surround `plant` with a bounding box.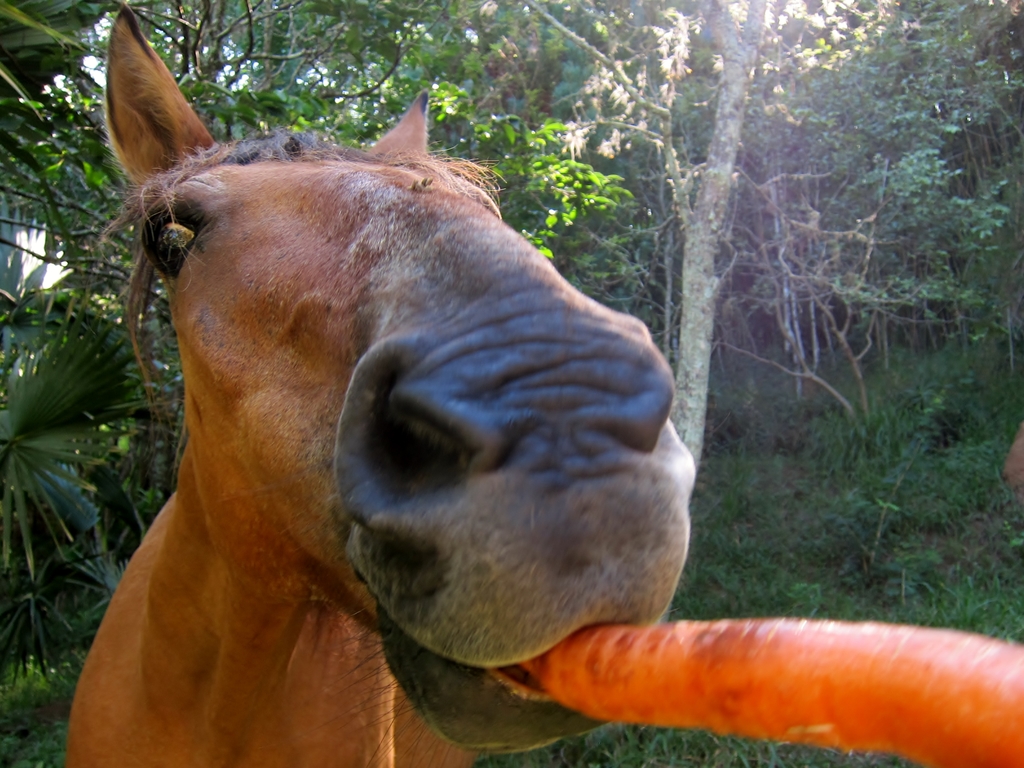
x1=685 y1=341 x2=1023 y2=767.
